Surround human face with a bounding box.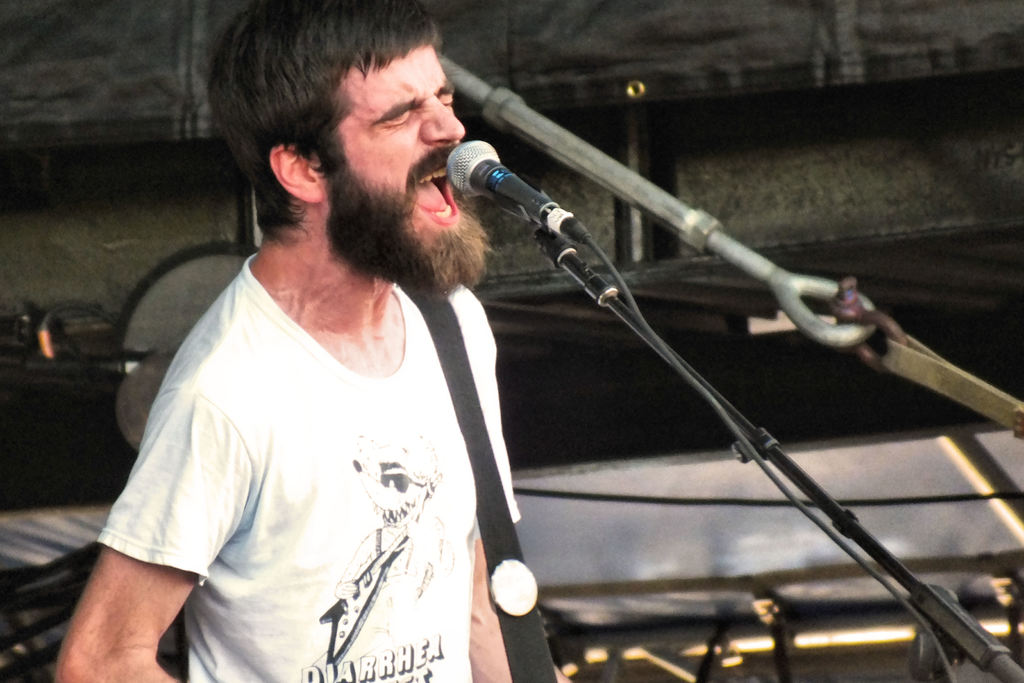
337:31:464:231.
